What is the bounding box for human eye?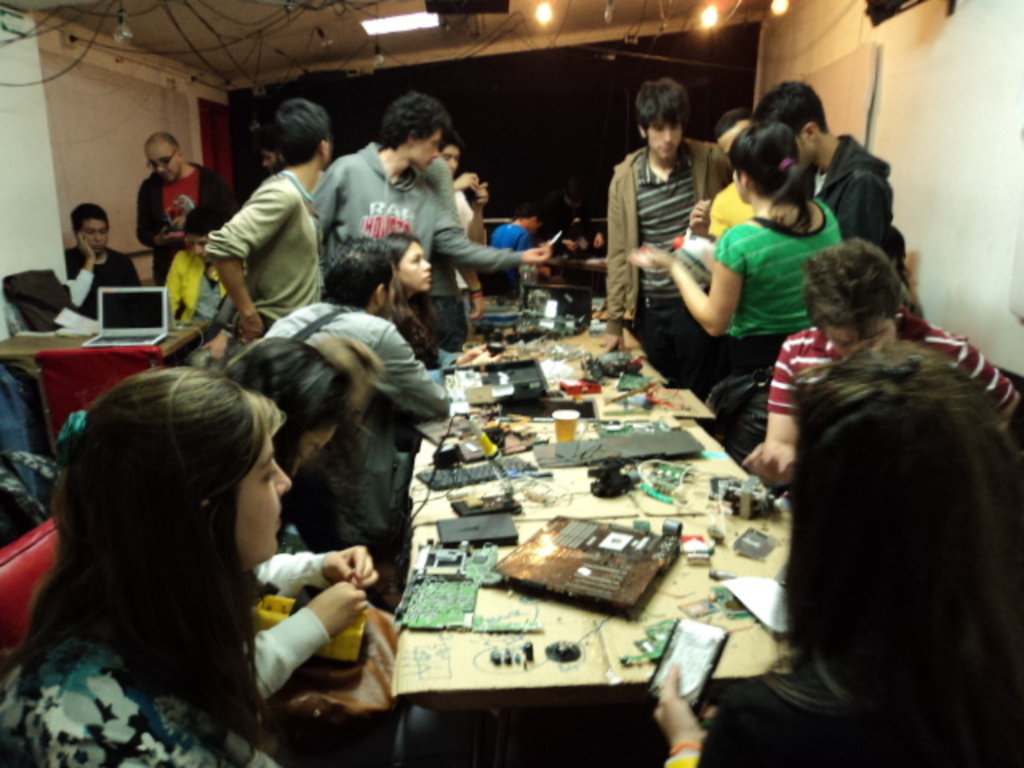
653 125 662 139.
